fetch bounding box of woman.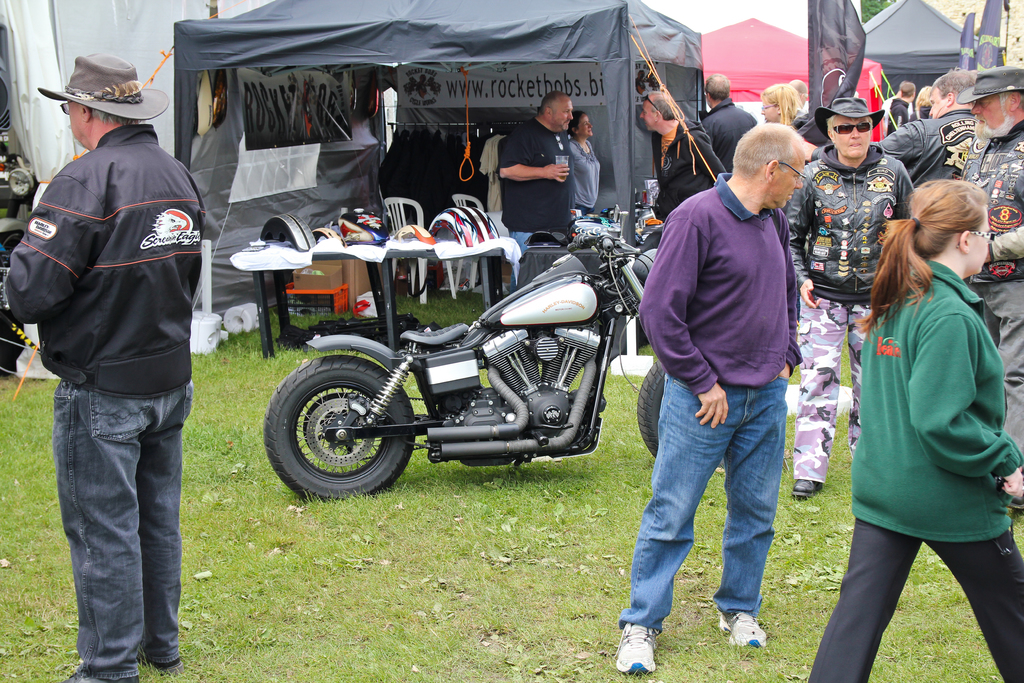
Bbox: Rect(820, 167, 1014, 646).
